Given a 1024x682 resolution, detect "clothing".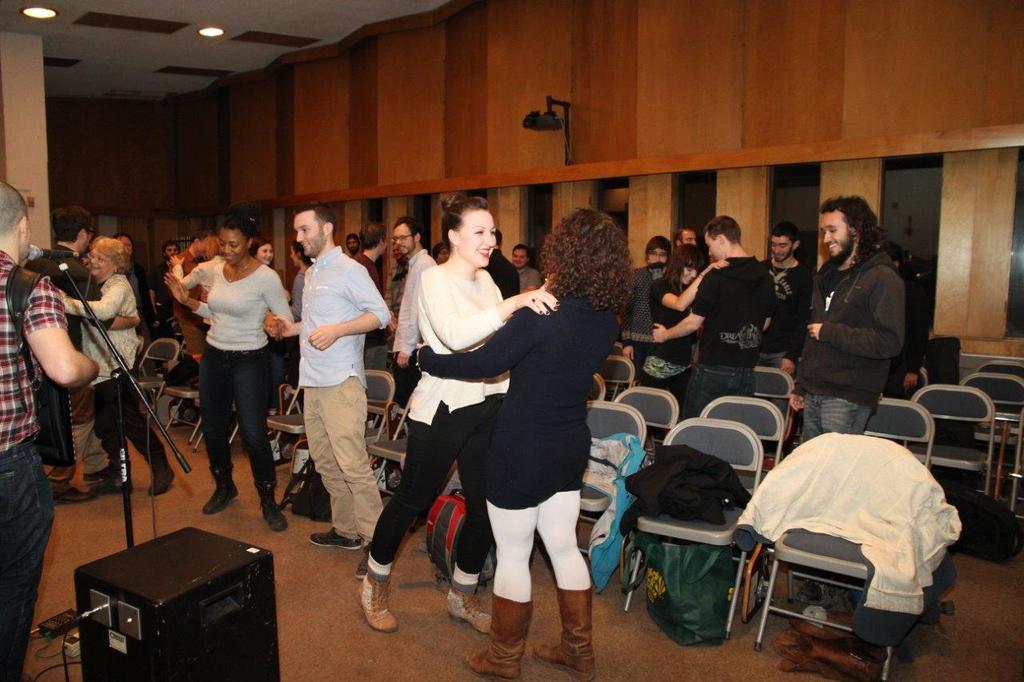
region(64, 273, 167, 473).
